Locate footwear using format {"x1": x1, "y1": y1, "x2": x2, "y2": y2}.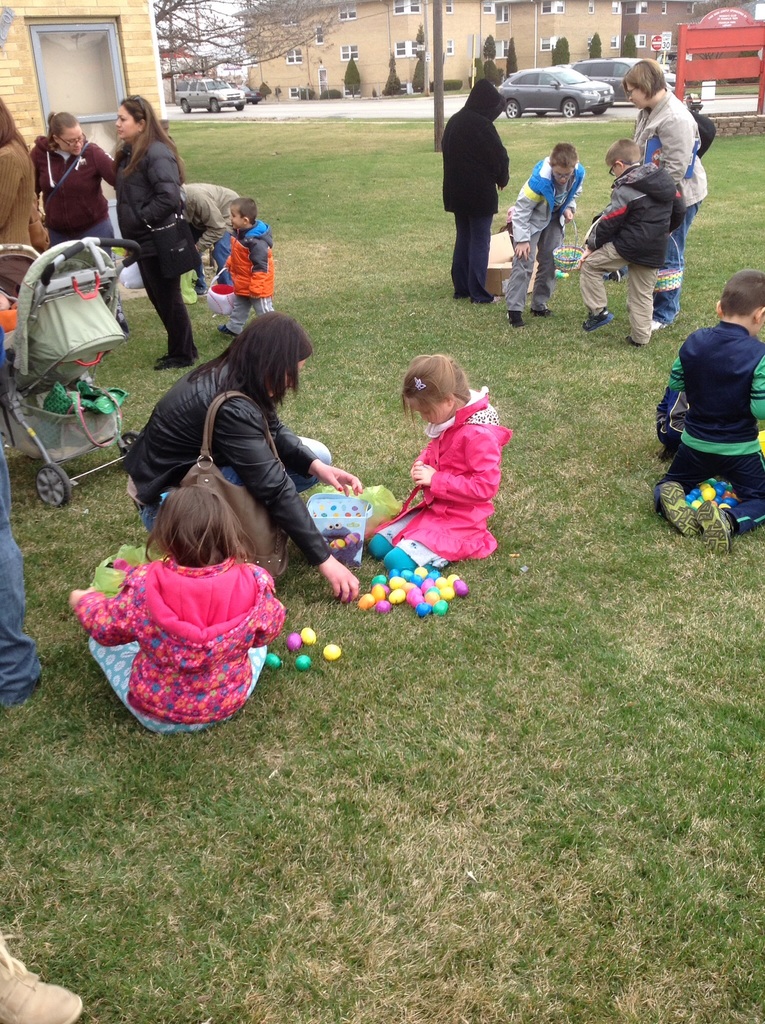
{"x1": 215, "y1": 324, "x2": 236, "y2": 339}.
